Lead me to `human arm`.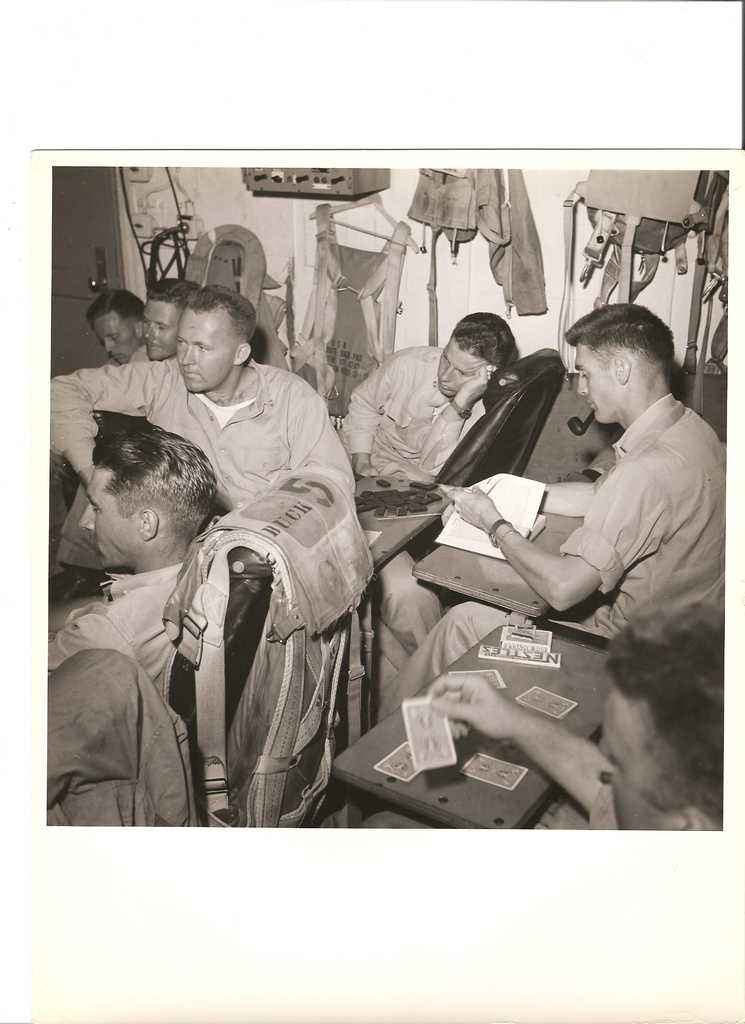
Lead to (x1=37, y1=345, x2=156, y2=531).
